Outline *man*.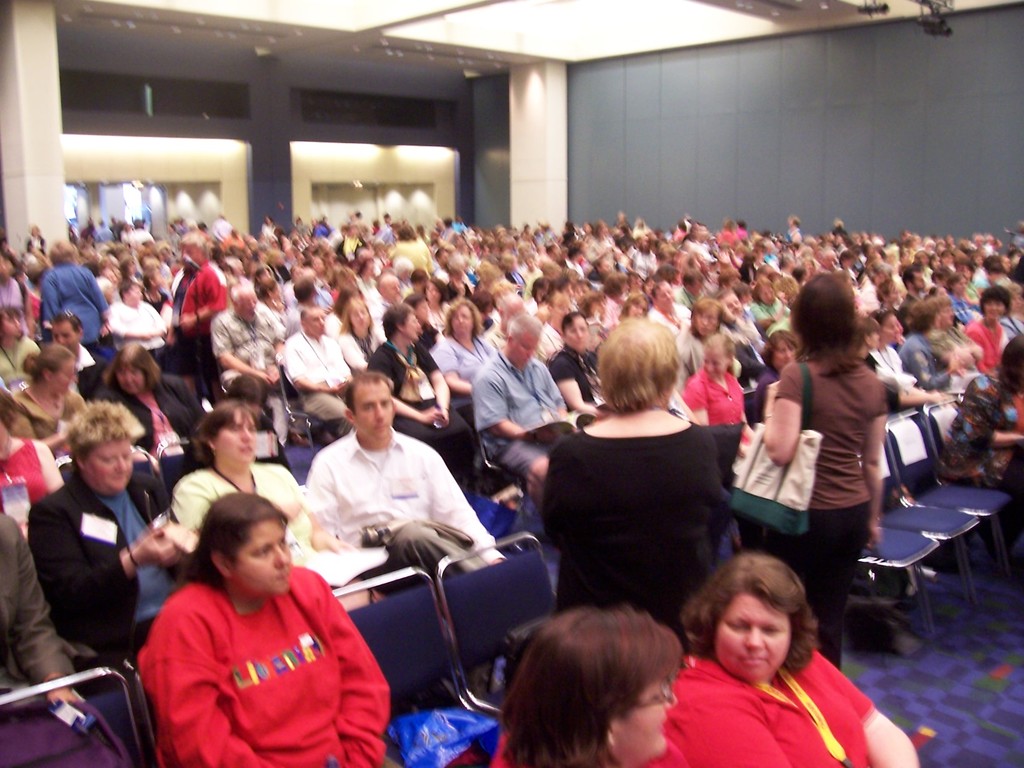
Outline: crop(371, 273, 405, 344).
